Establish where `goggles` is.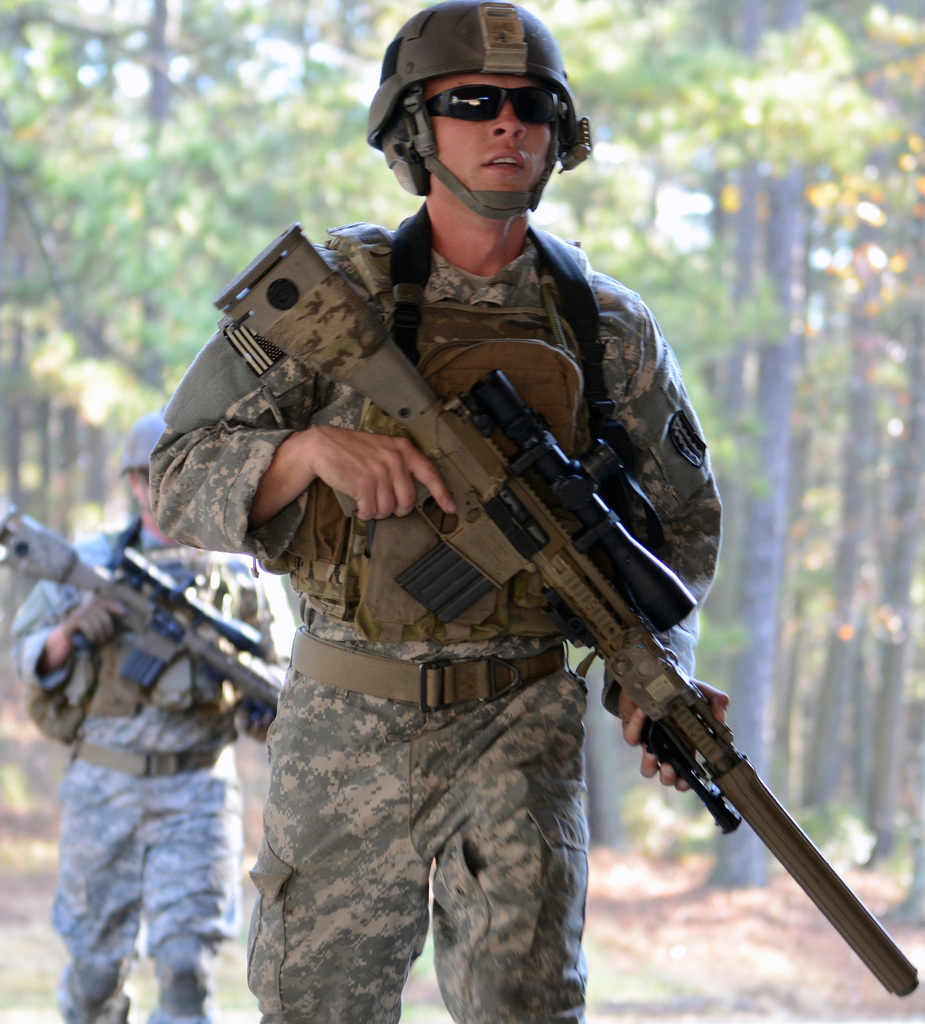
Established at 421:86:562:129.
